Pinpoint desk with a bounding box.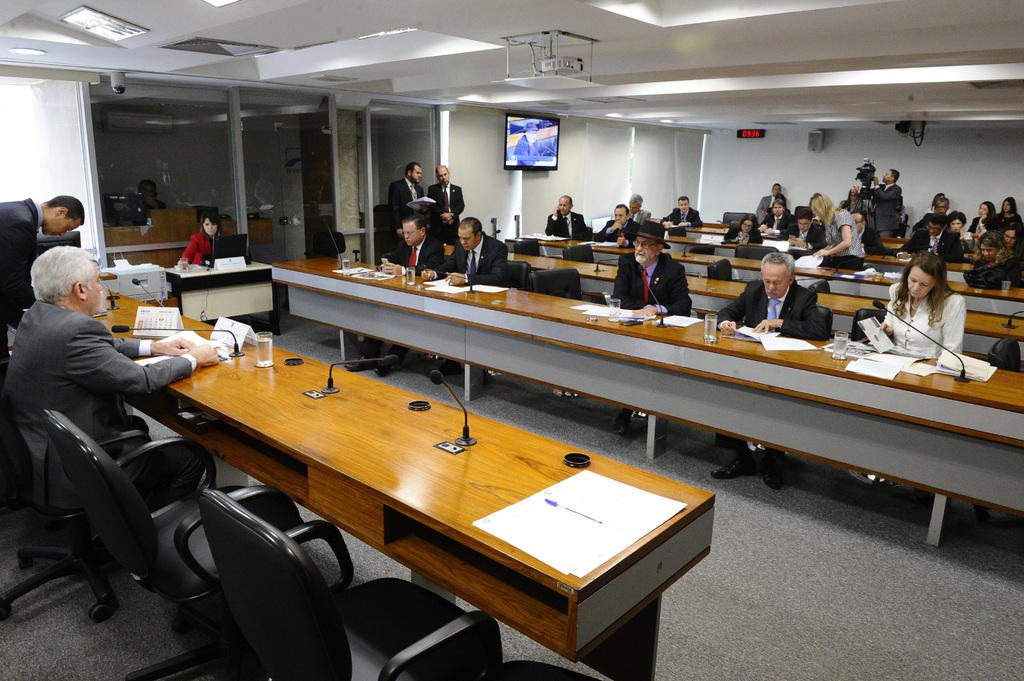
273 259 1018 542.
